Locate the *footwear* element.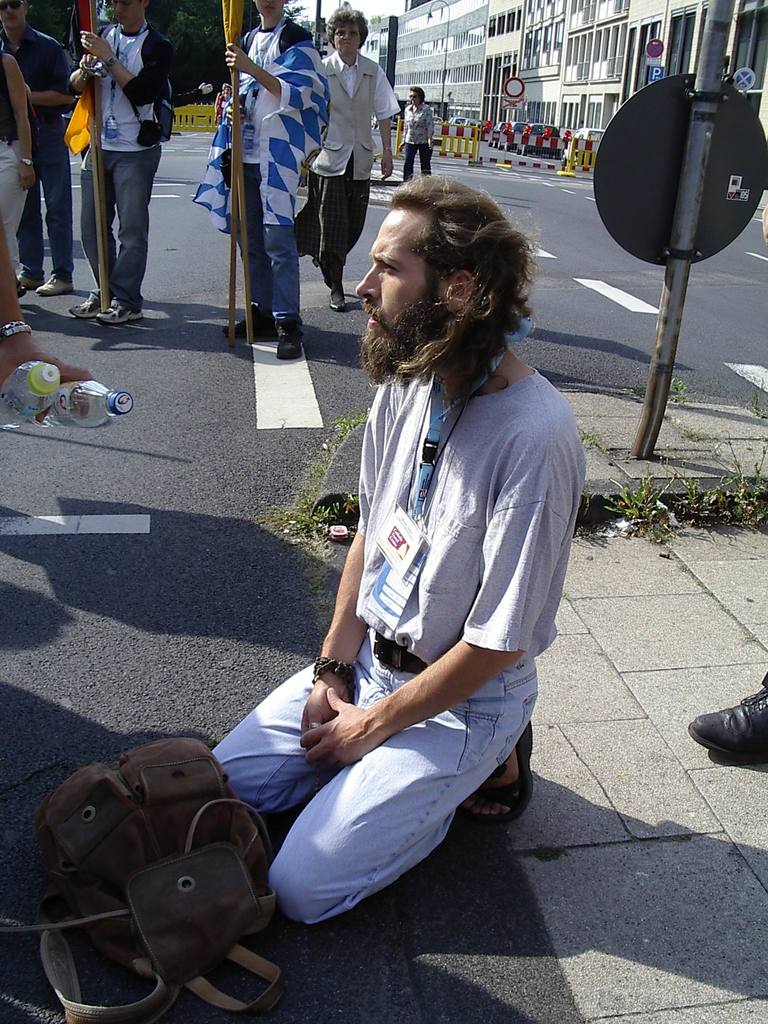
Element bbox: [225,301,277,335].
